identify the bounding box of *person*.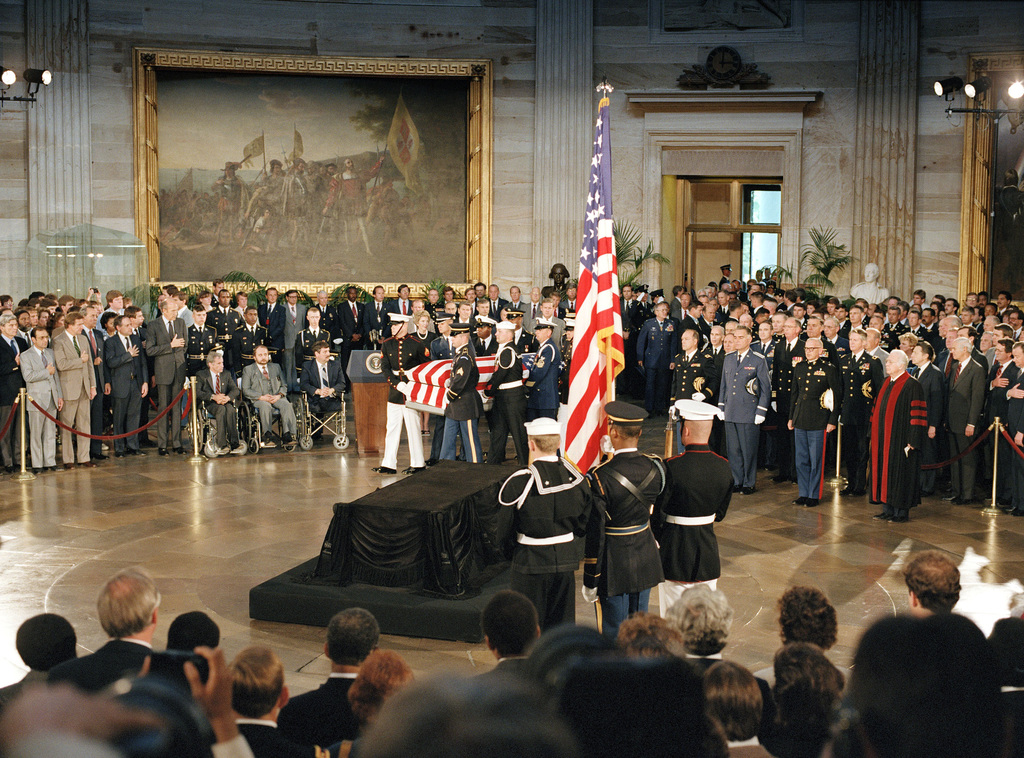
209/293/242/367.
